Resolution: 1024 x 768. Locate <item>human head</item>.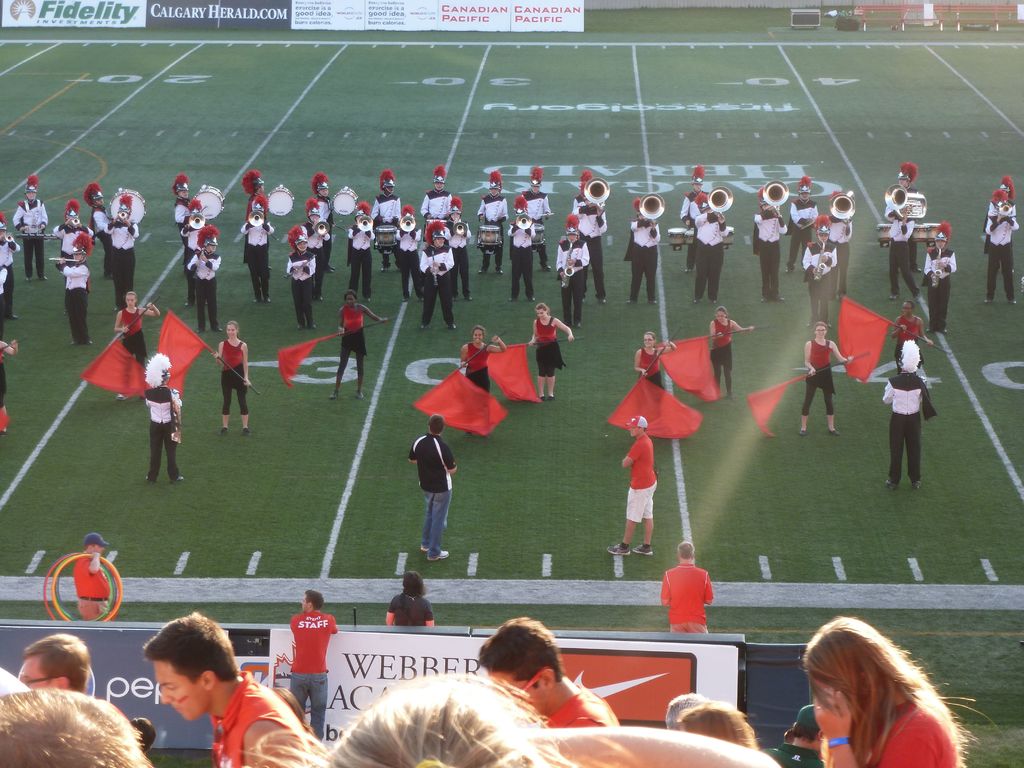
bbox(257, 181, 265, 198).
